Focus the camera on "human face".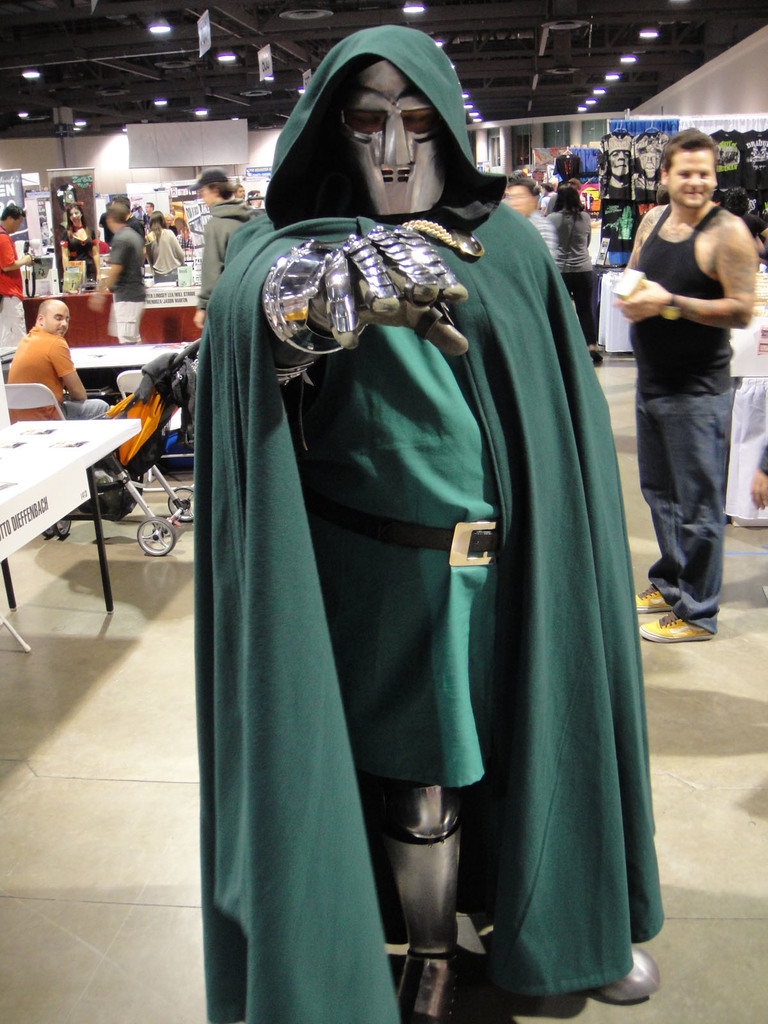
Focus region: 333, 49, 452, 225.
